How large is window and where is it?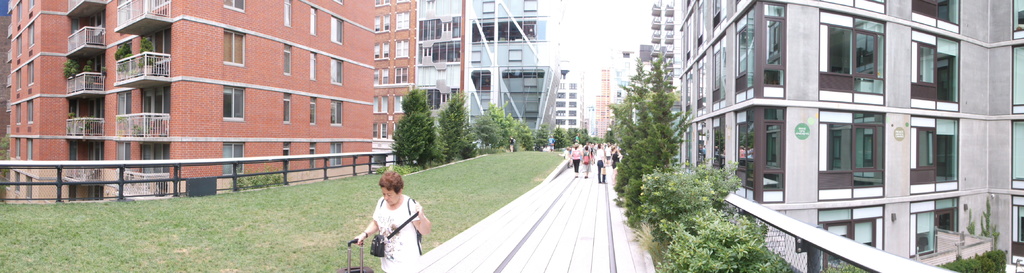
Bounding box: {"x1": 423, "y1": 87, "x2": 441, "y2": 113}.
